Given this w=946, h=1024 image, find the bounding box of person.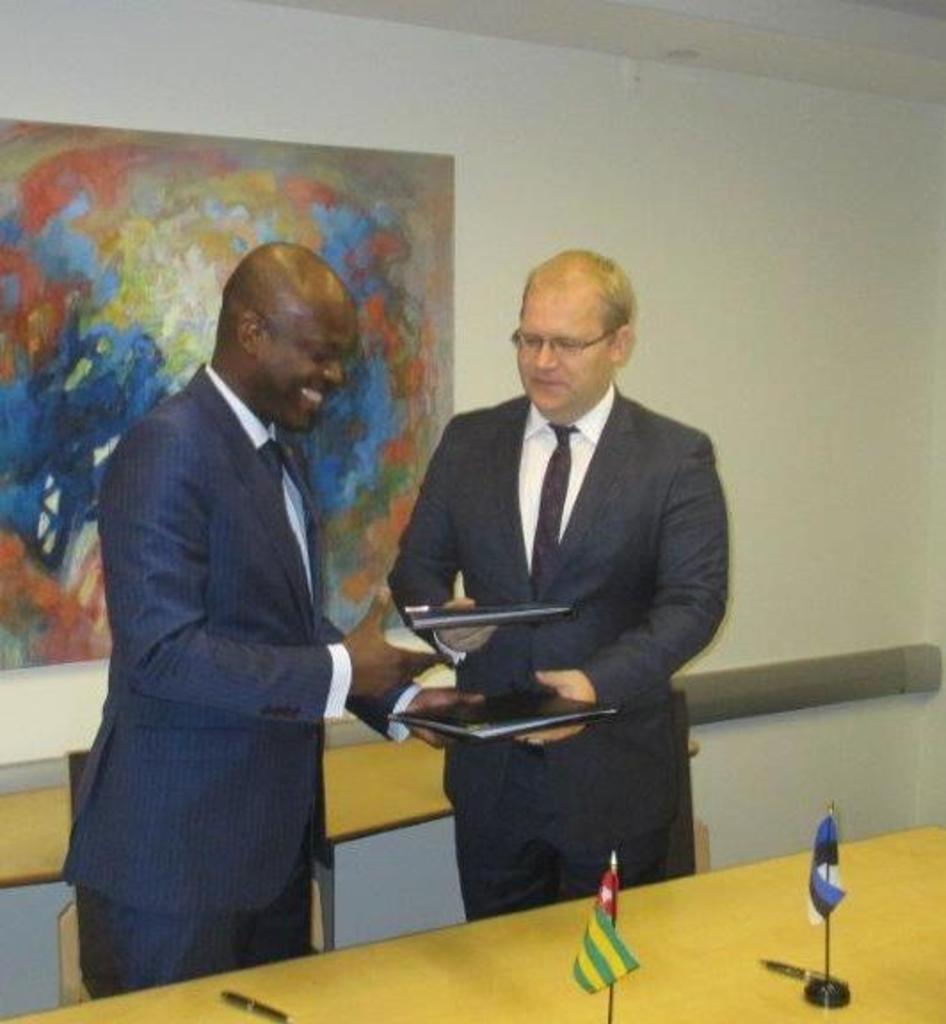
select_region(55, 240, 491, 999).
